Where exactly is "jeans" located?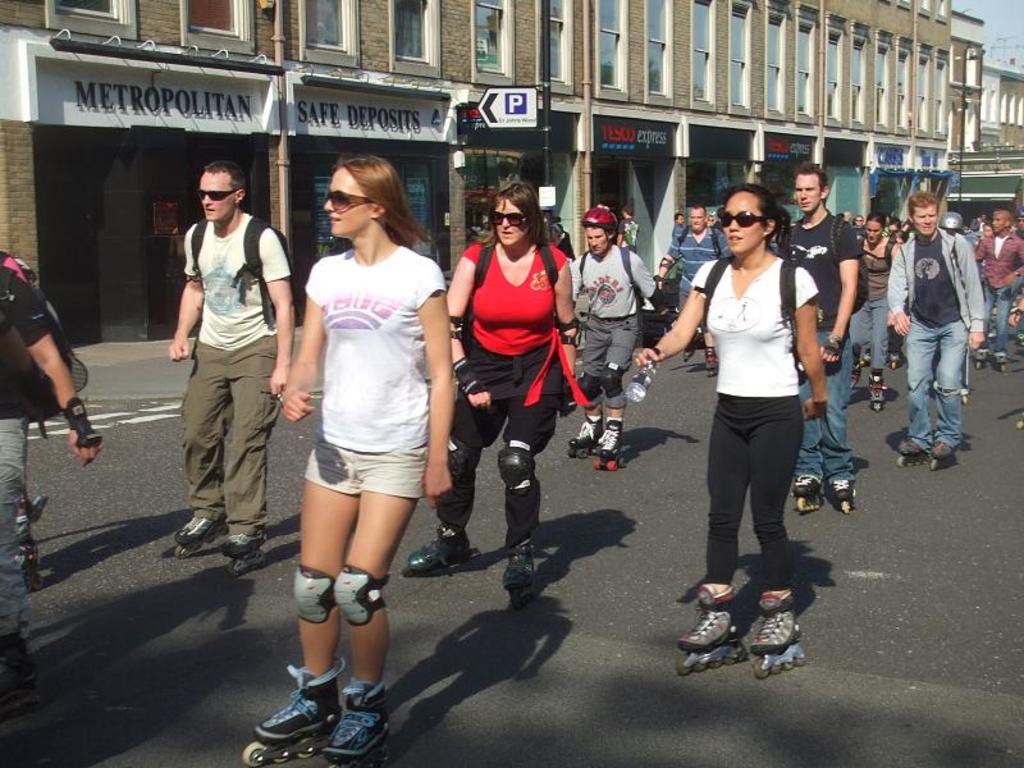
Its bounding box is locate(792, 330, 855, 484).
